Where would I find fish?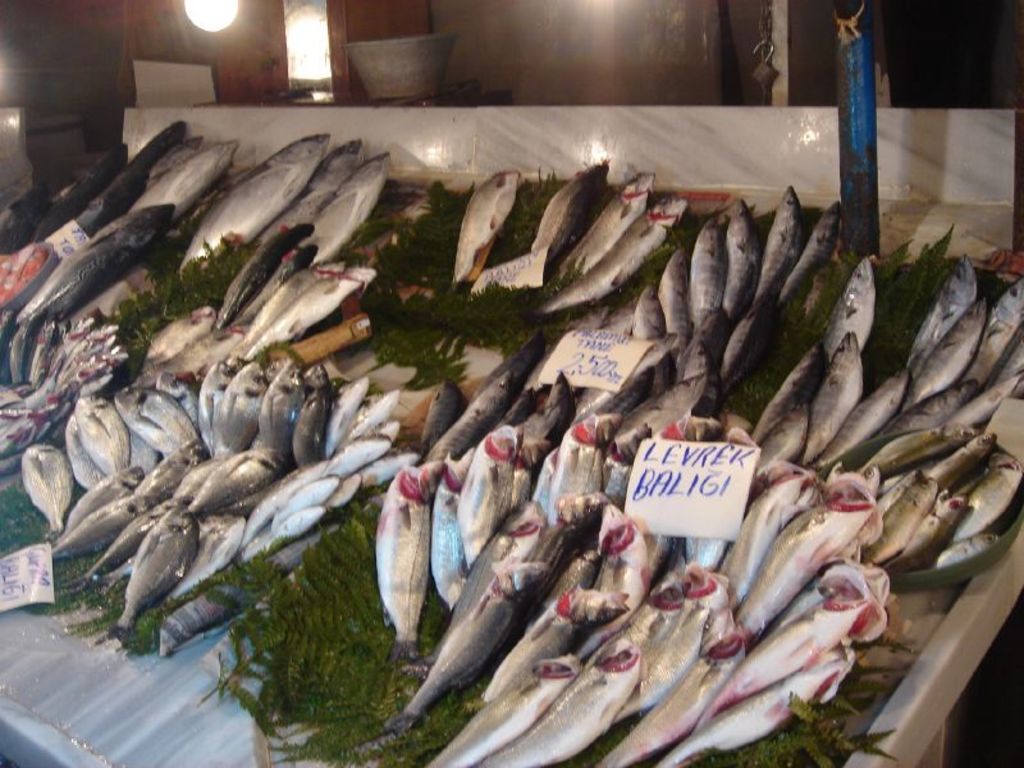
At pyautogui.locateOnScreen(383, 463, 426, 659).
